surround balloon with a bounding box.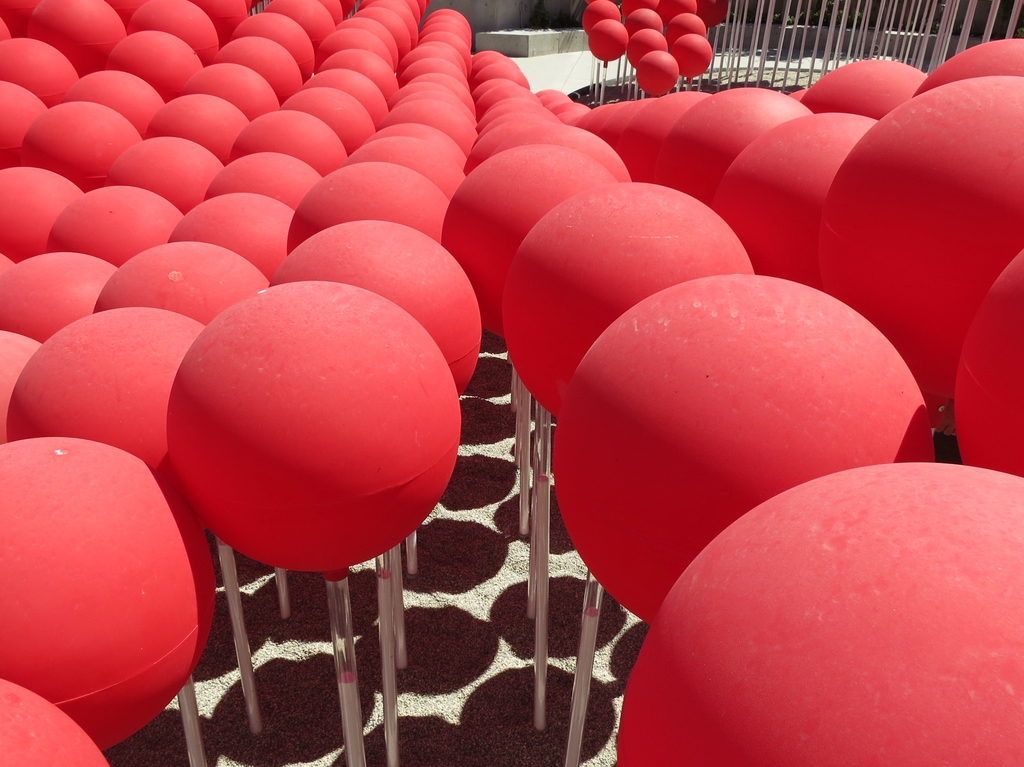
(502,181,756,419).
